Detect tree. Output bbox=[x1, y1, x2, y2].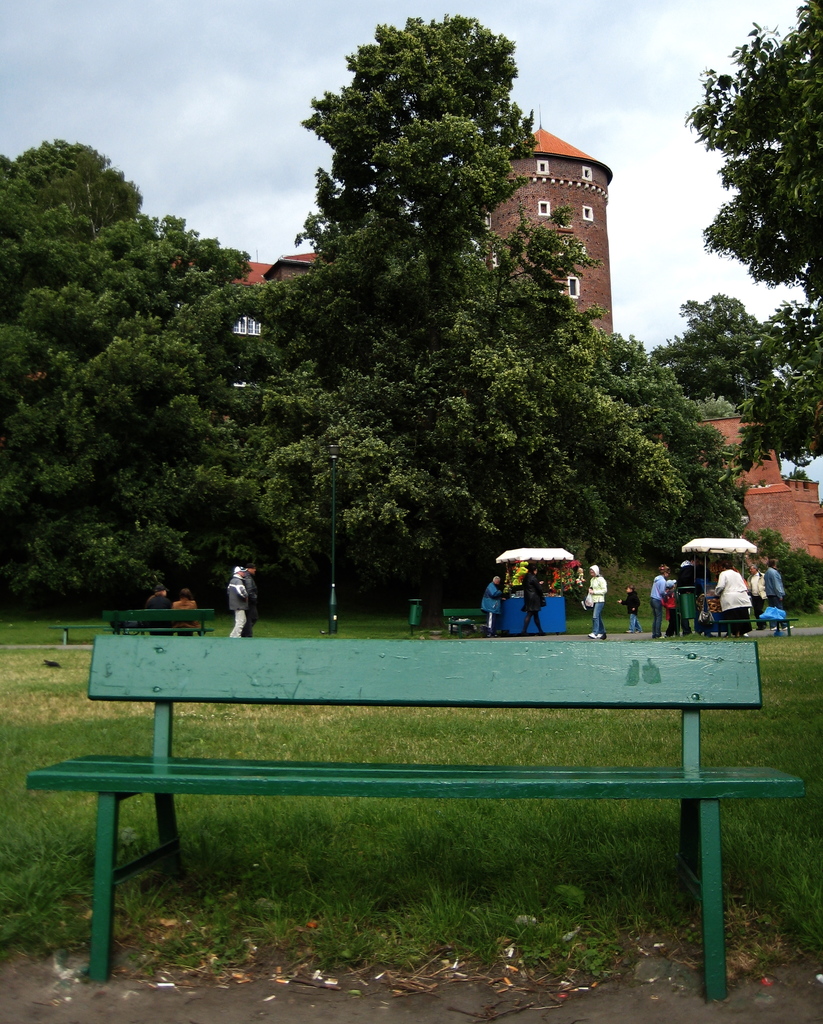
bbox=[33, 287, 229, 621].
